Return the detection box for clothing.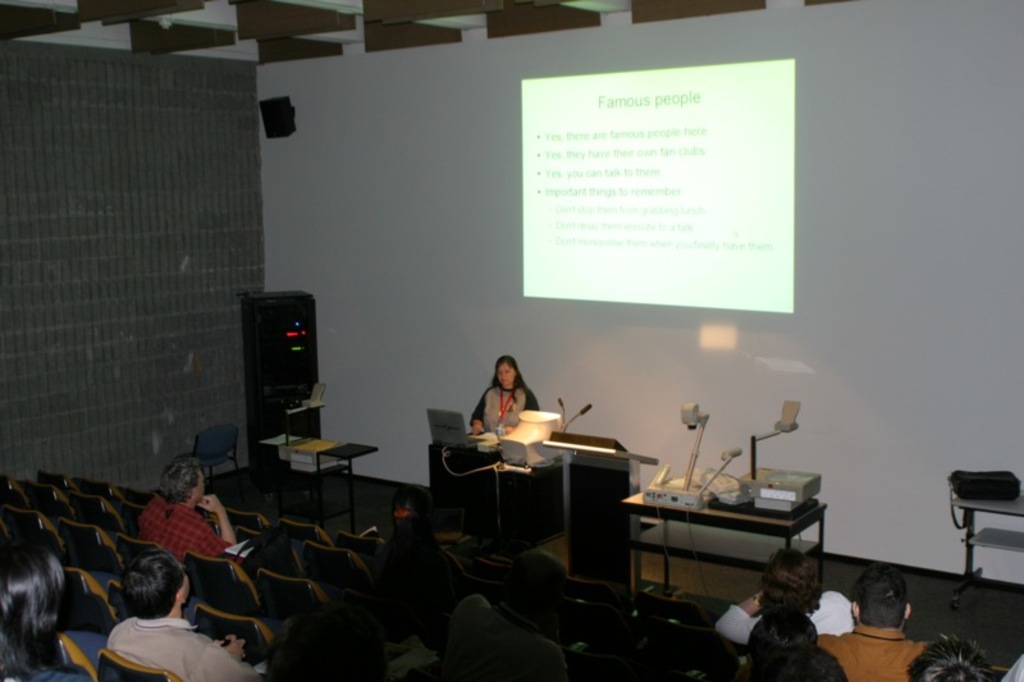
(100, 601, 251, 681).
